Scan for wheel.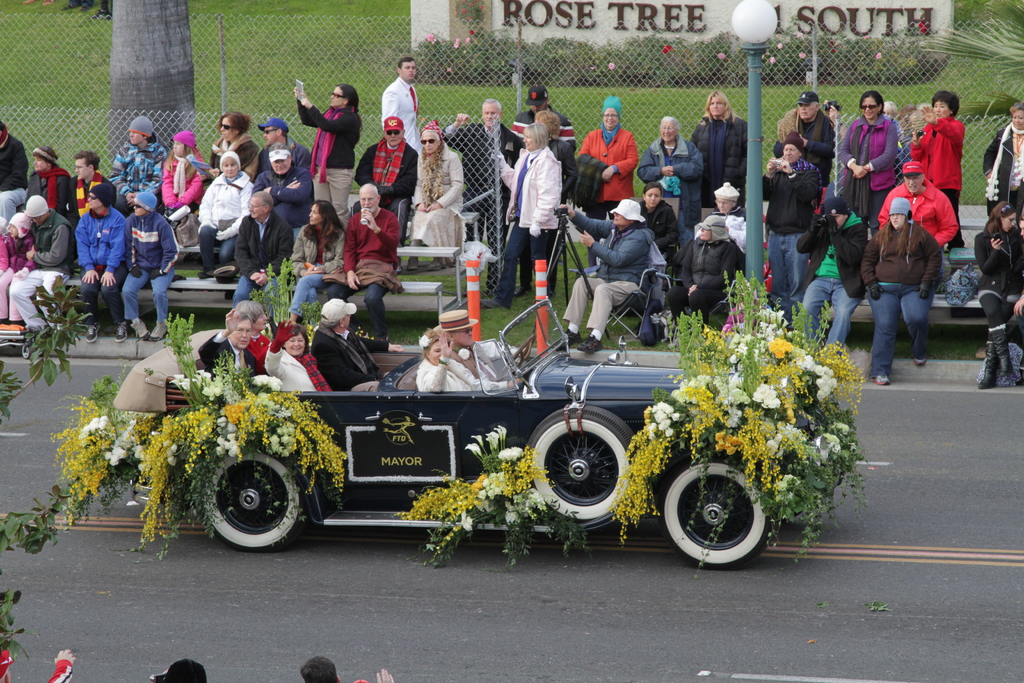
Scan result: 668/463/772/566.
